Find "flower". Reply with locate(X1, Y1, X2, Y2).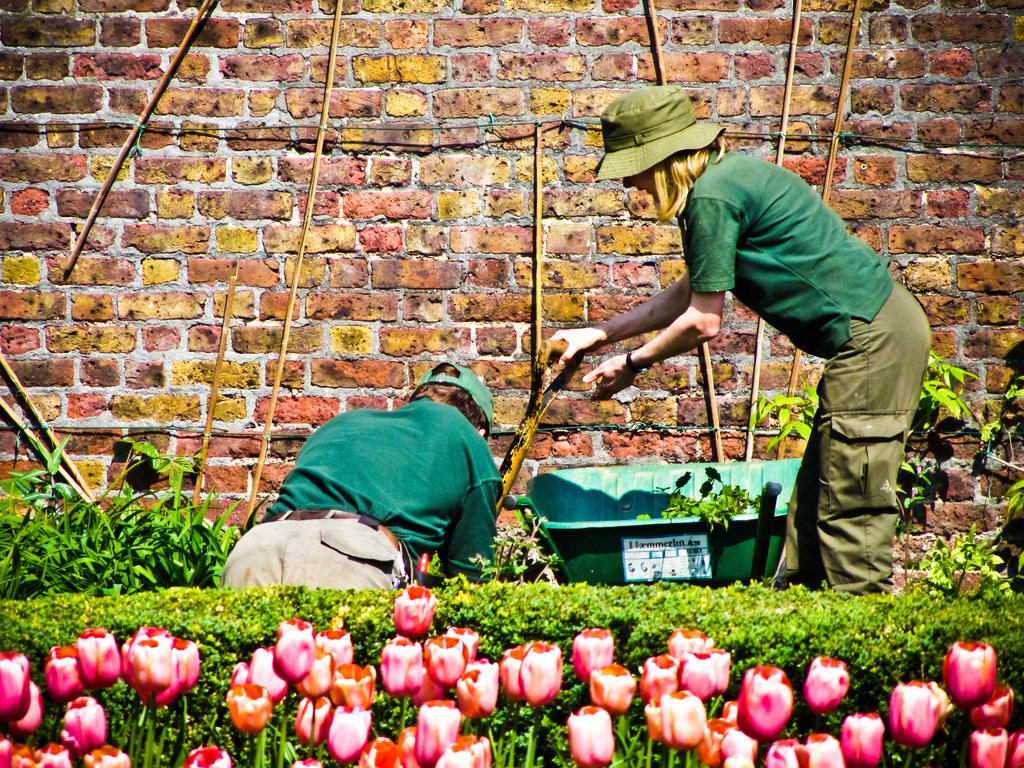
locate(184, 744, 230, 767).
